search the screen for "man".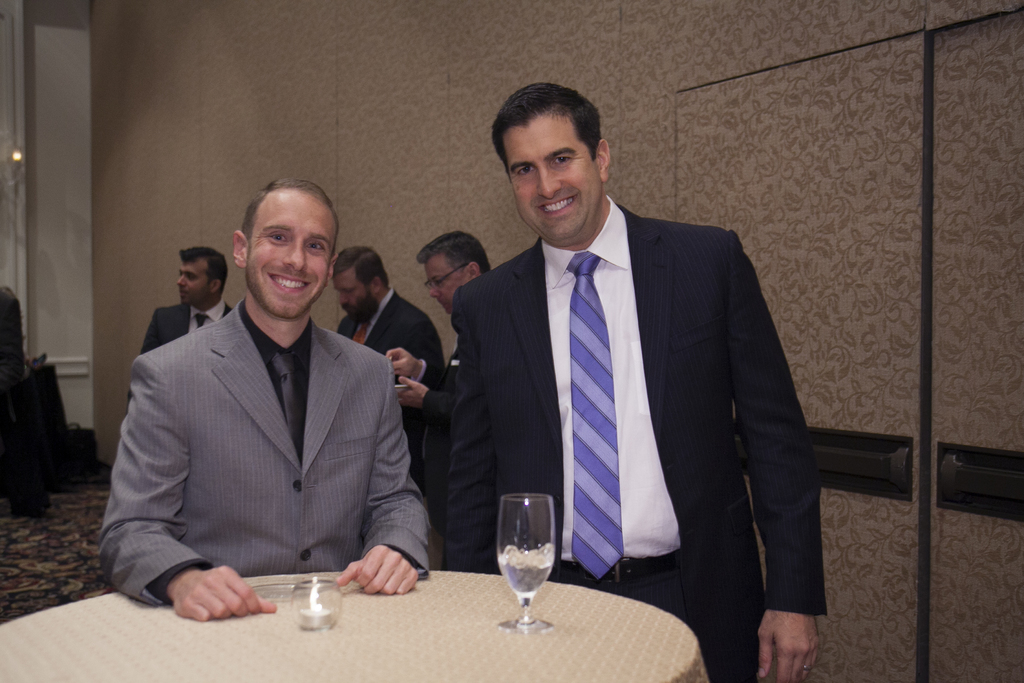
Found at [97, 192, 443, 611].
